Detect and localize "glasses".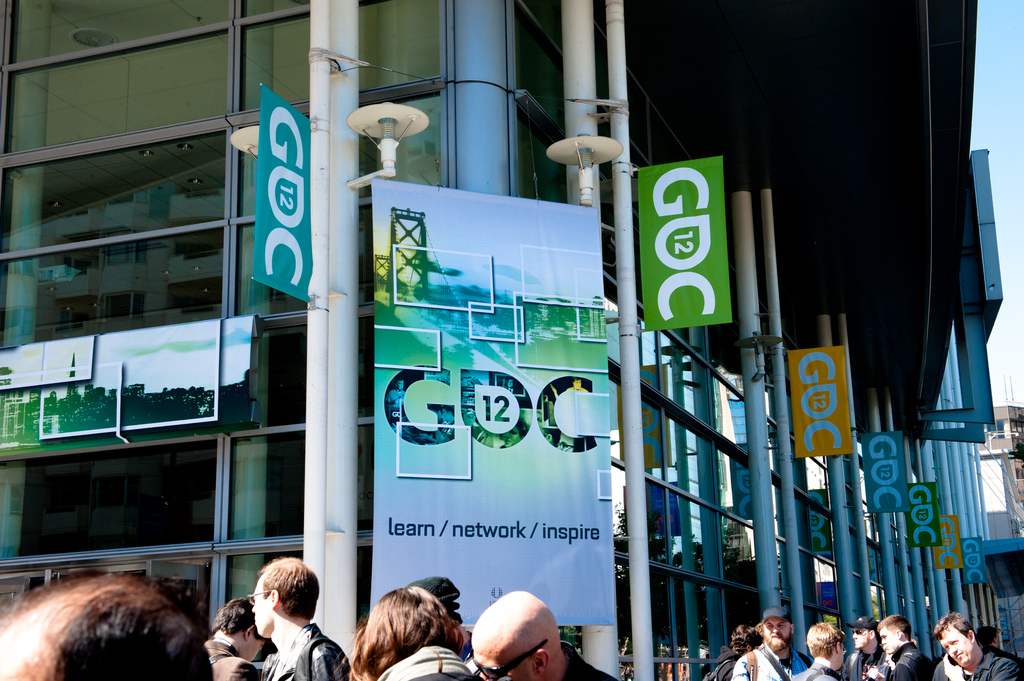
Localized at BBox(472, 639, 544, 680).
